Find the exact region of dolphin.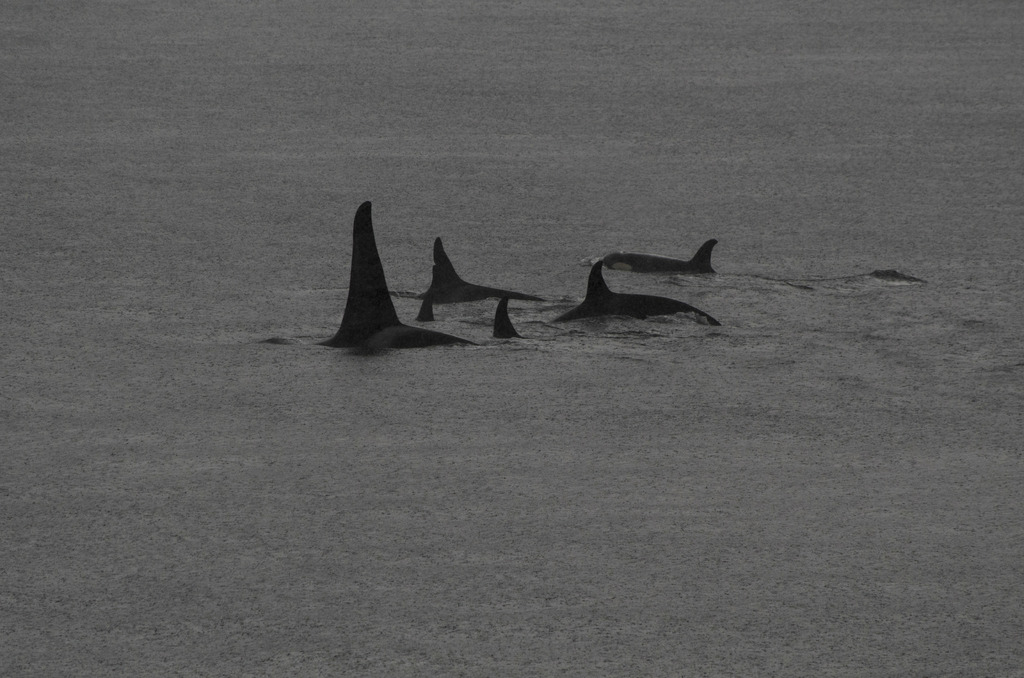
Exact region: crop(420, 232, 547, 307).
